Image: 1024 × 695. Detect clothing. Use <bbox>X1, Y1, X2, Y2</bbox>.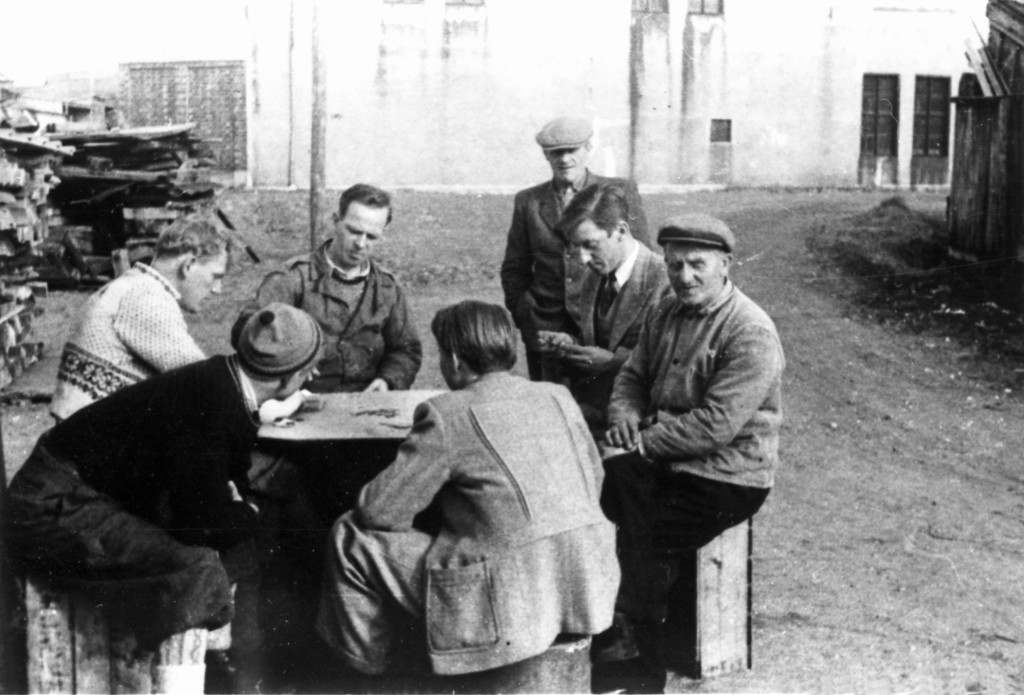
<bbox>570, 243, 681, 442</bbox>.
